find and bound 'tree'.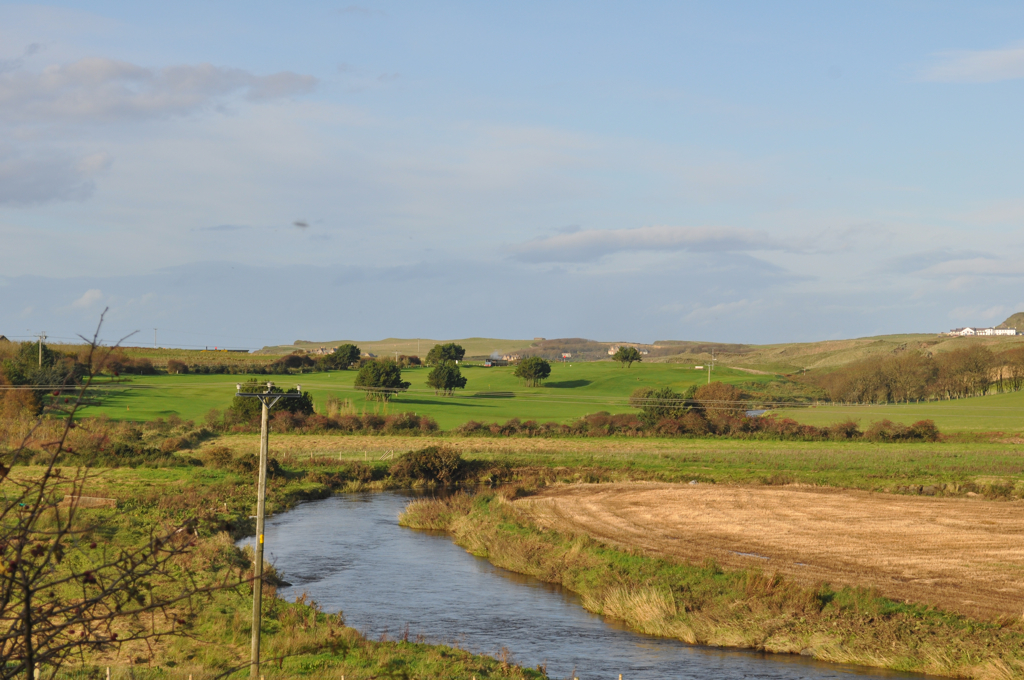
Bound: (x1=349, y1=361, x2=406, y2=404).
